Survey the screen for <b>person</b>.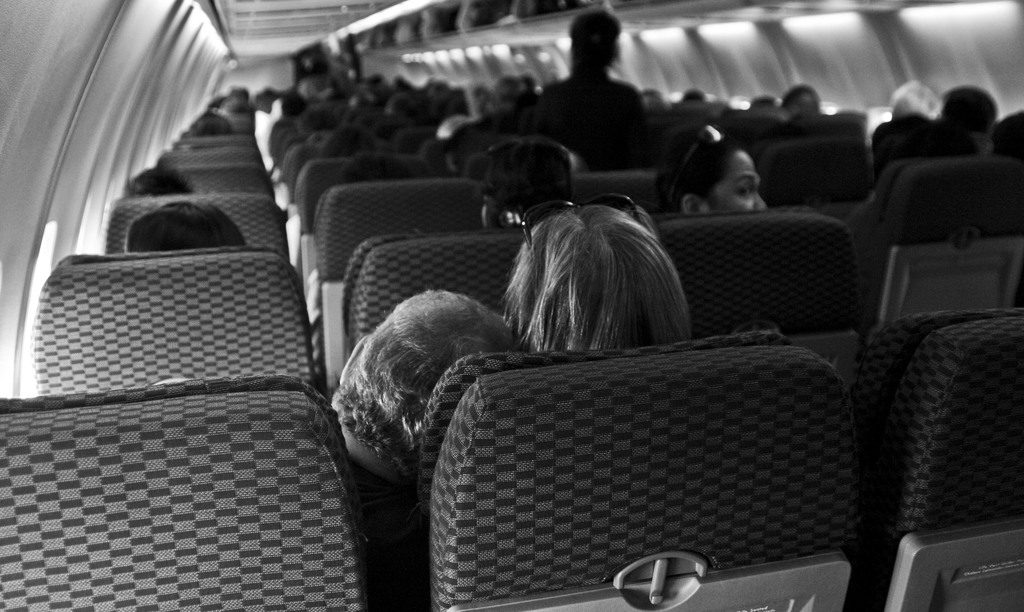
Survey found: Rect(528, 10, 657, 175).
